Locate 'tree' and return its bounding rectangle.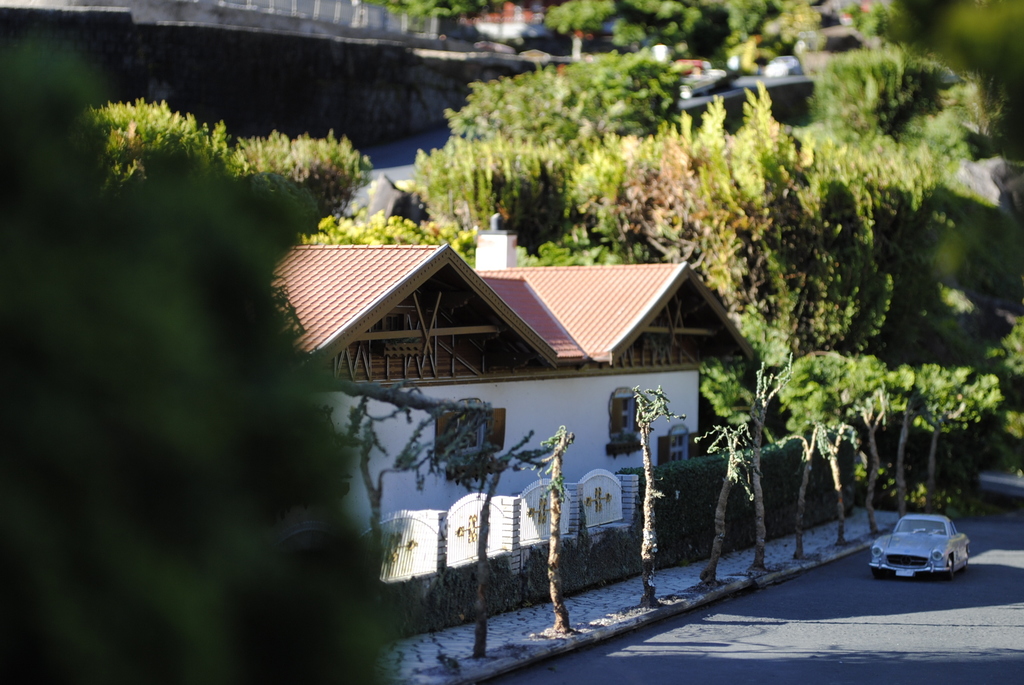
(left=345, top=0, right=806, bottom=67).
